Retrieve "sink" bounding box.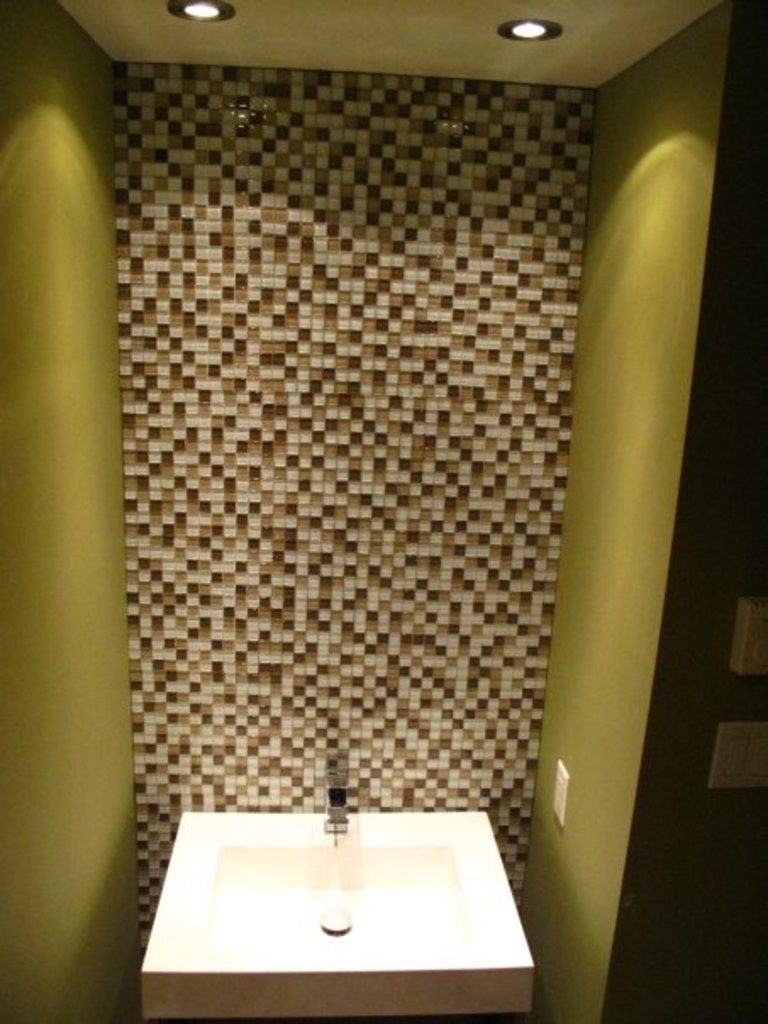
Bounding box: [139, 787, 537, 1021].
